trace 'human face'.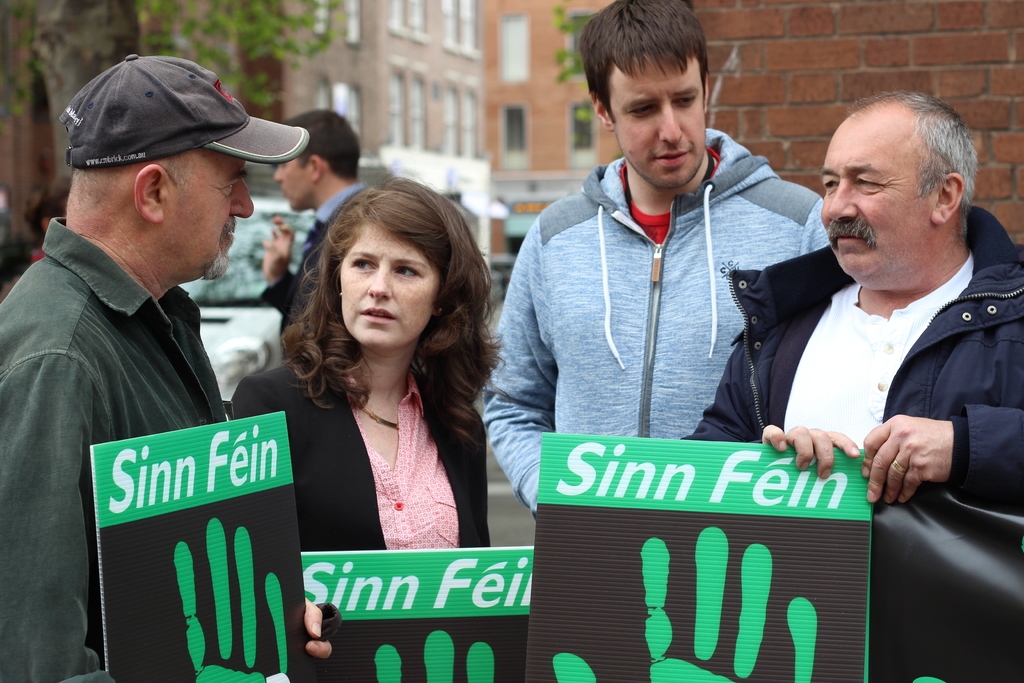
Traced to crop(611, 63, 702, 185).
